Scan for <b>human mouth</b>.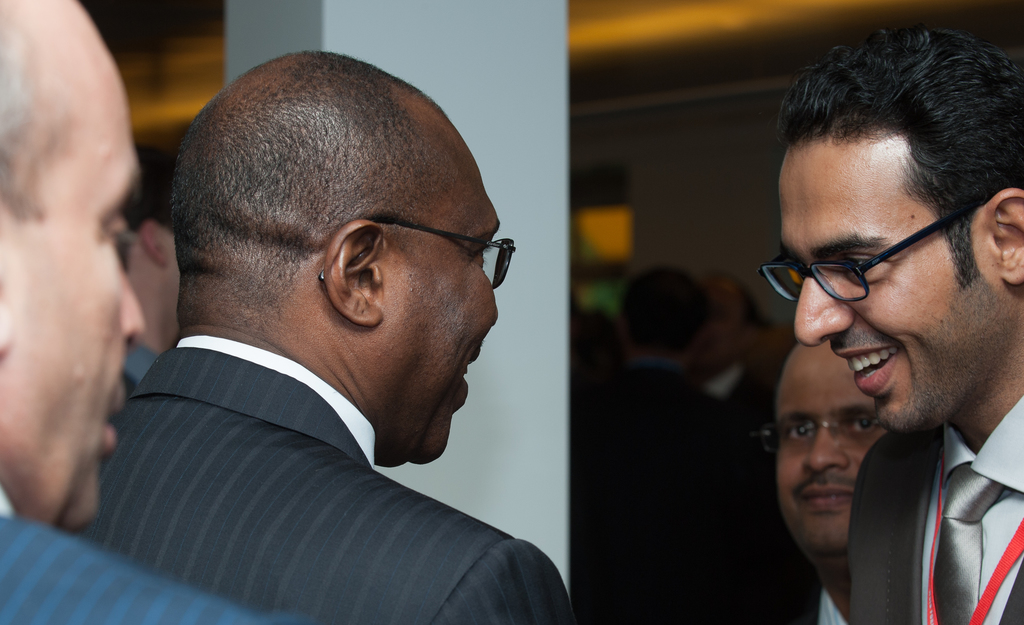
Scan result: box=[831, 346, 896, 394].
